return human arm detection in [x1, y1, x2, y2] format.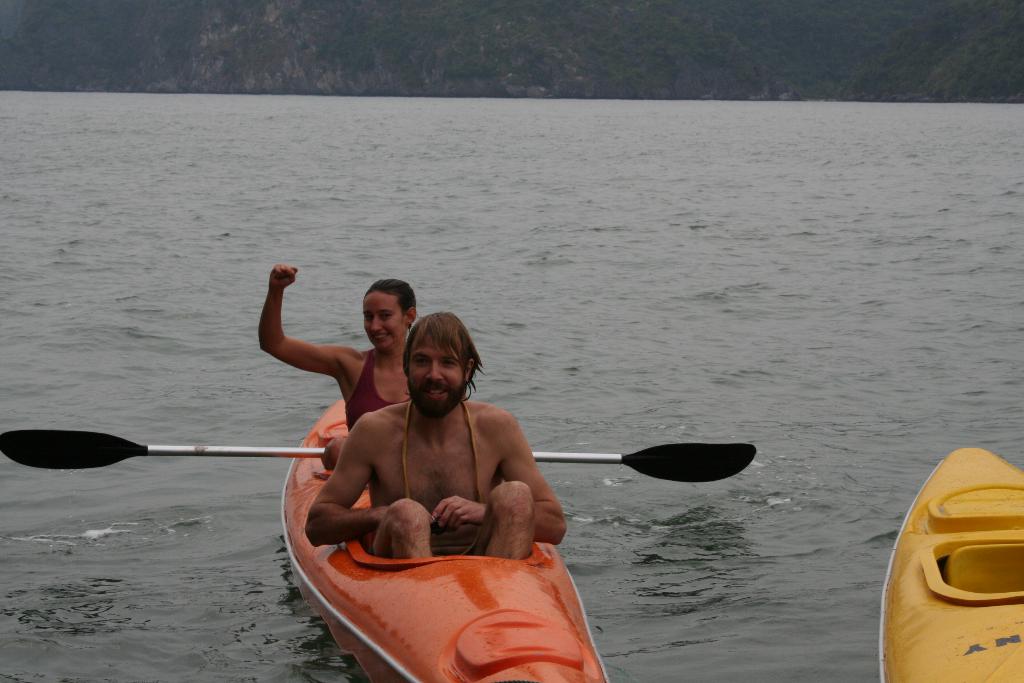
[431, 409, 568, 547].
